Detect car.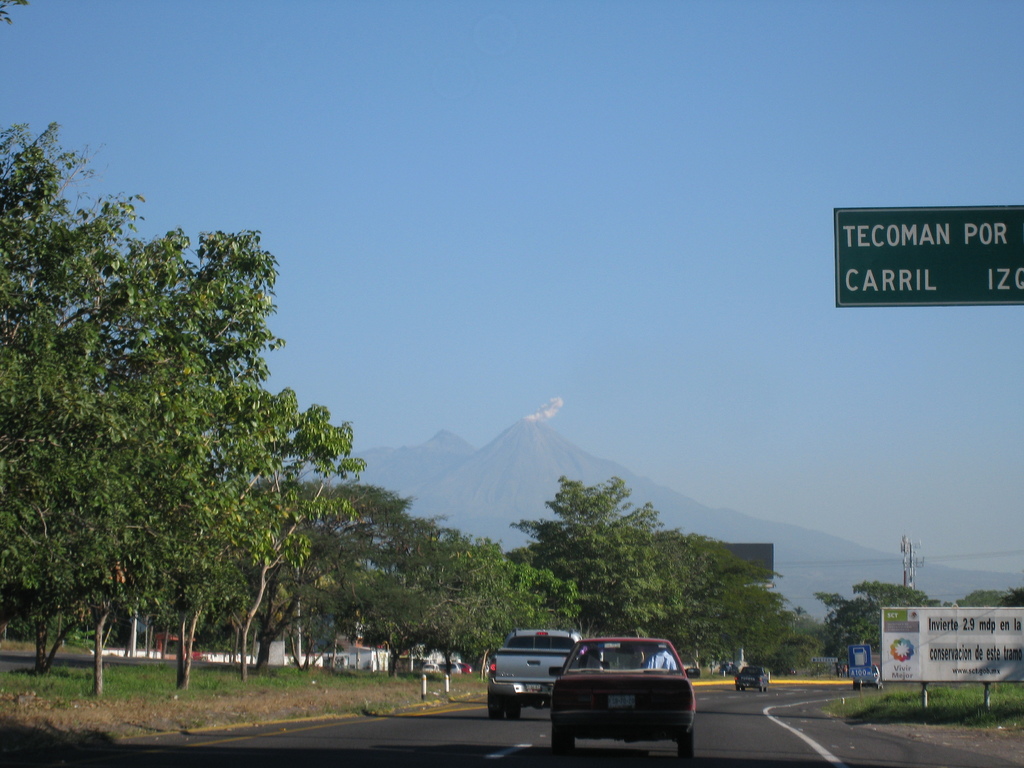
Detected at crop(442, 664, 459, 679).
